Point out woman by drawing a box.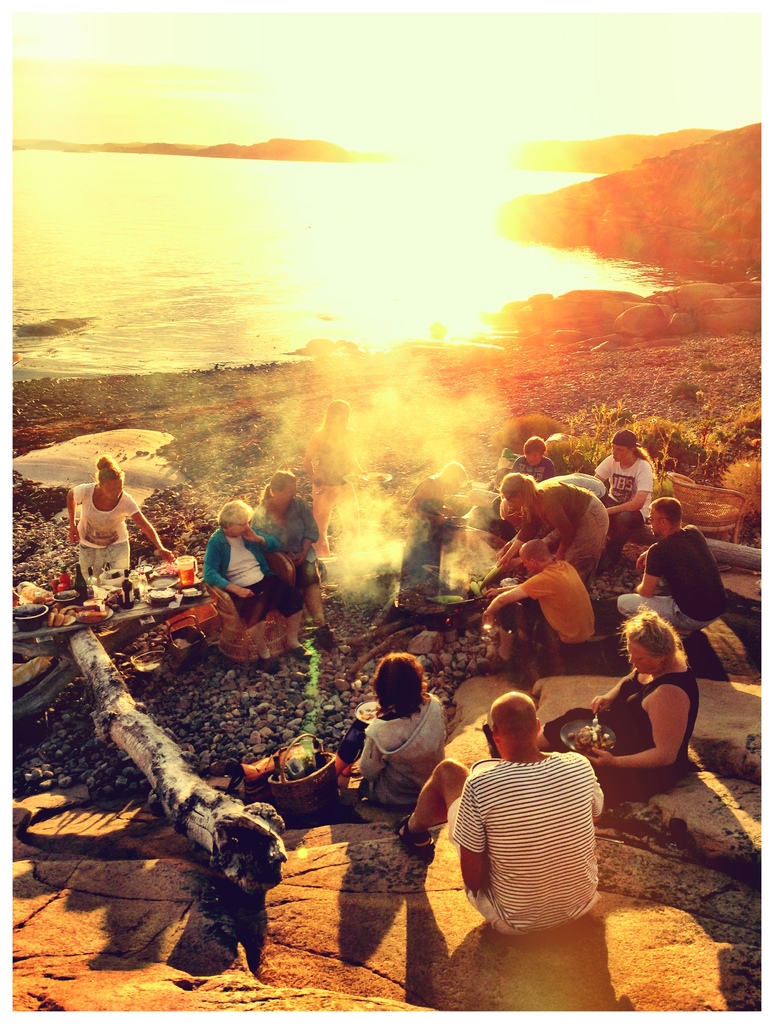
(200, 496, 304, 659).
